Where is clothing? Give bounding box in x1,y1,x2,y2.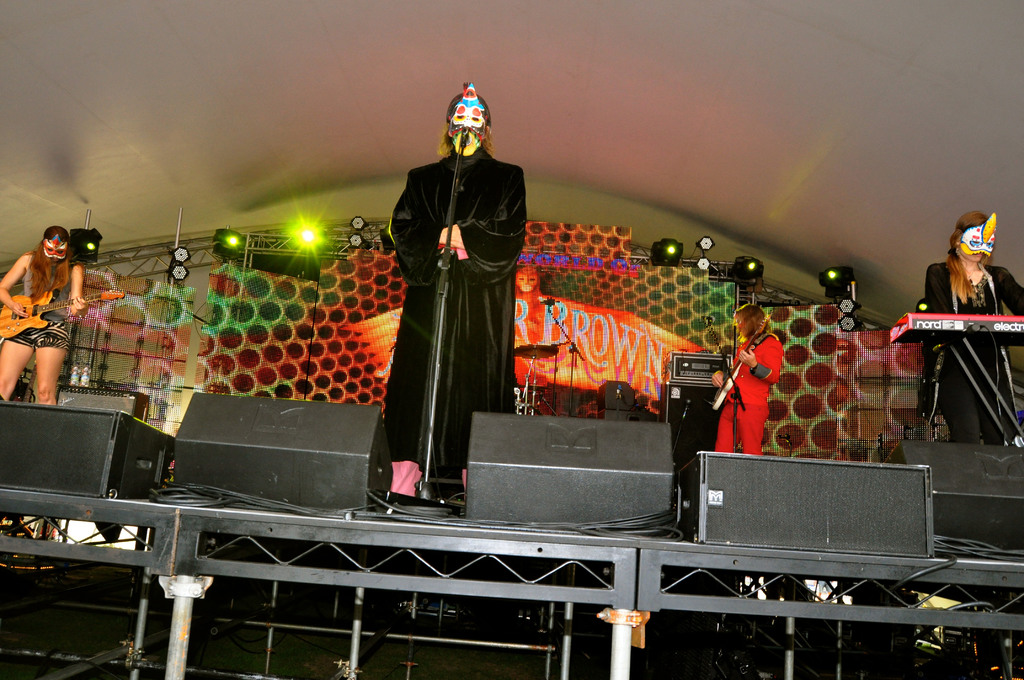
732,335,779,400.
